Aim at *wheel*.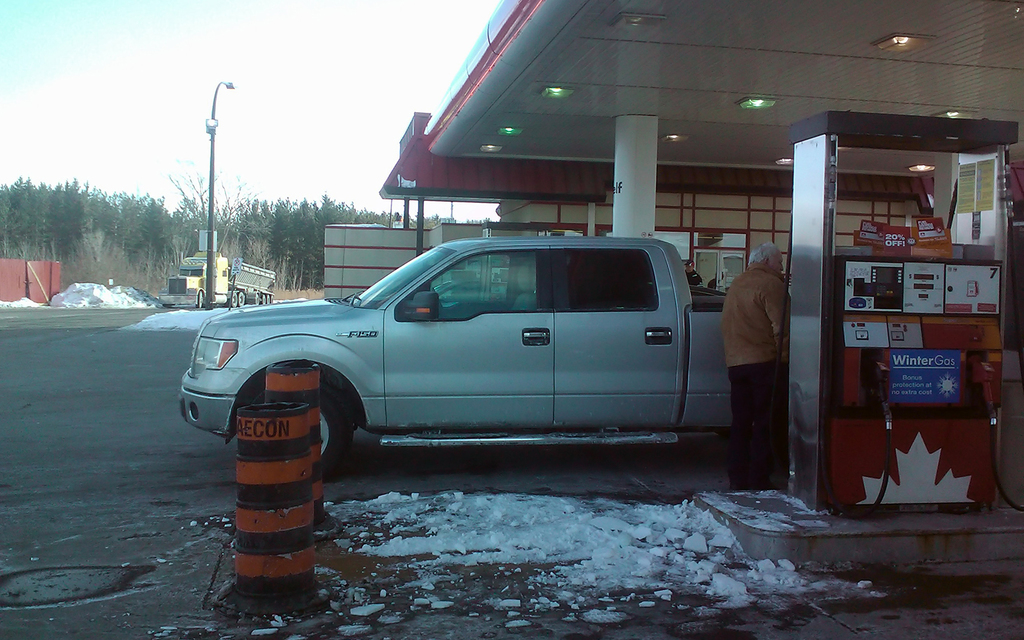
Aimed at crop(239, 292, 246, 308).
